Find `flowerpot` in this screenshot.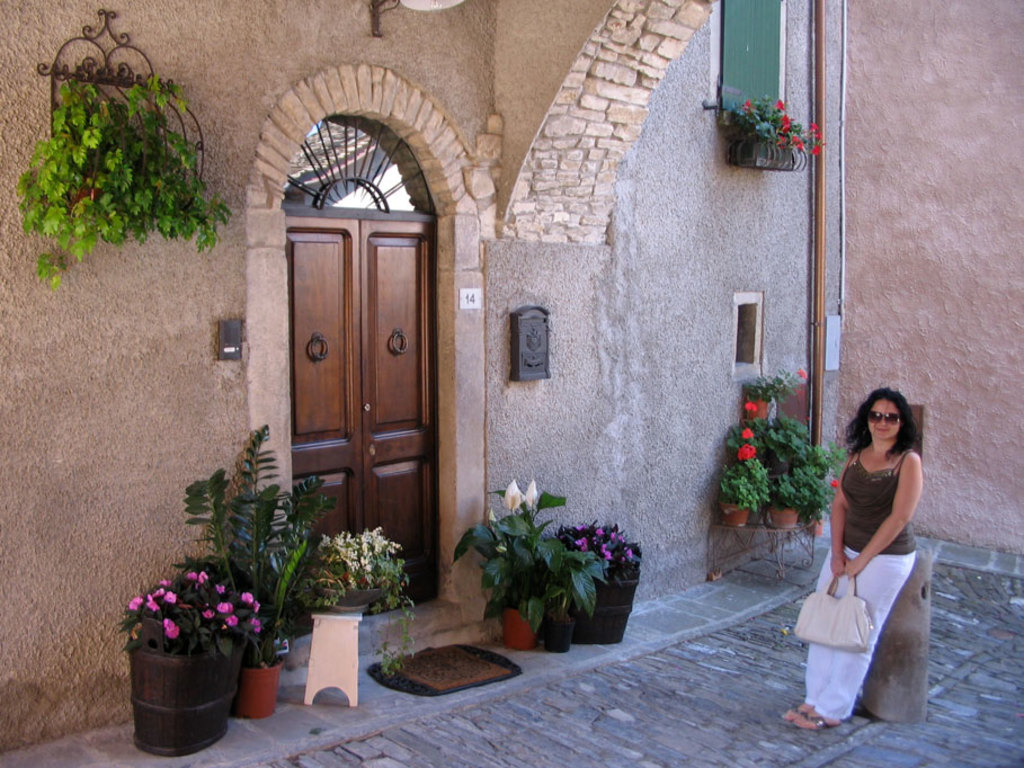
The bounding box for `flowerpot` is 563, 572, 643, 644.
